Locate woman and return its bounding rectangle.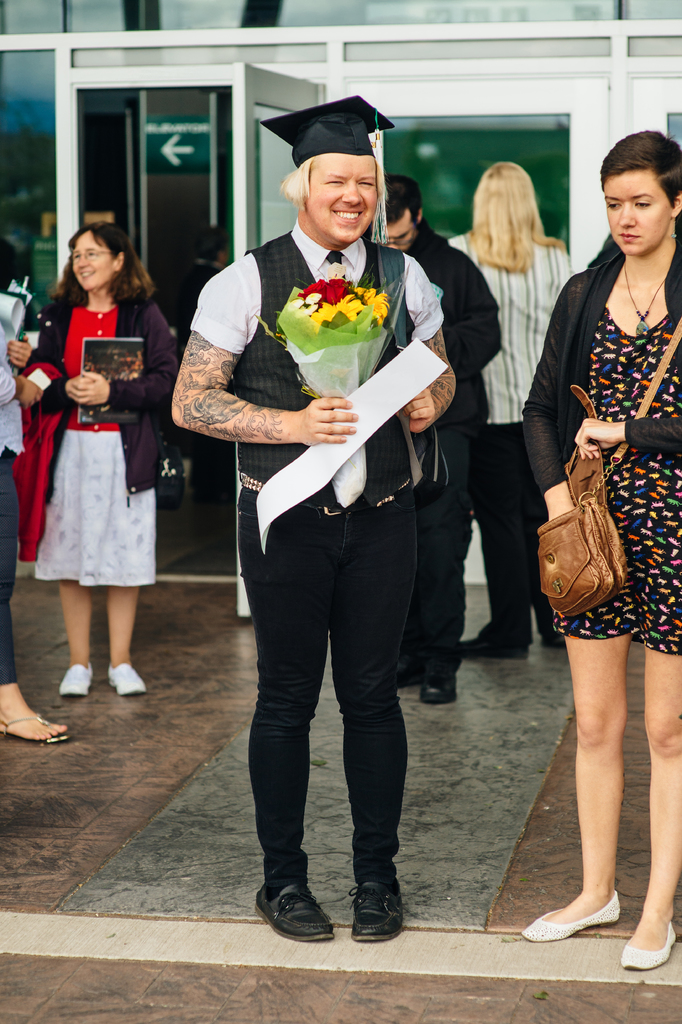
BBox(0, 234, 74, 744).
